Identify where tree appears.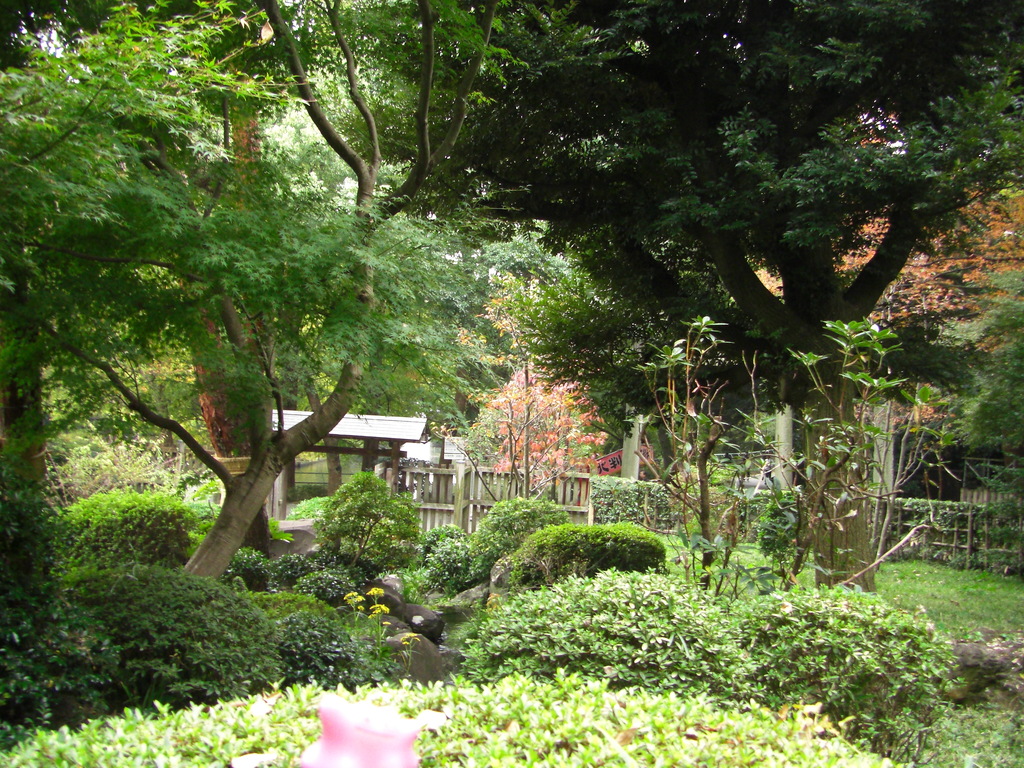
Appears at select_region(0, 0, 499, 589).
